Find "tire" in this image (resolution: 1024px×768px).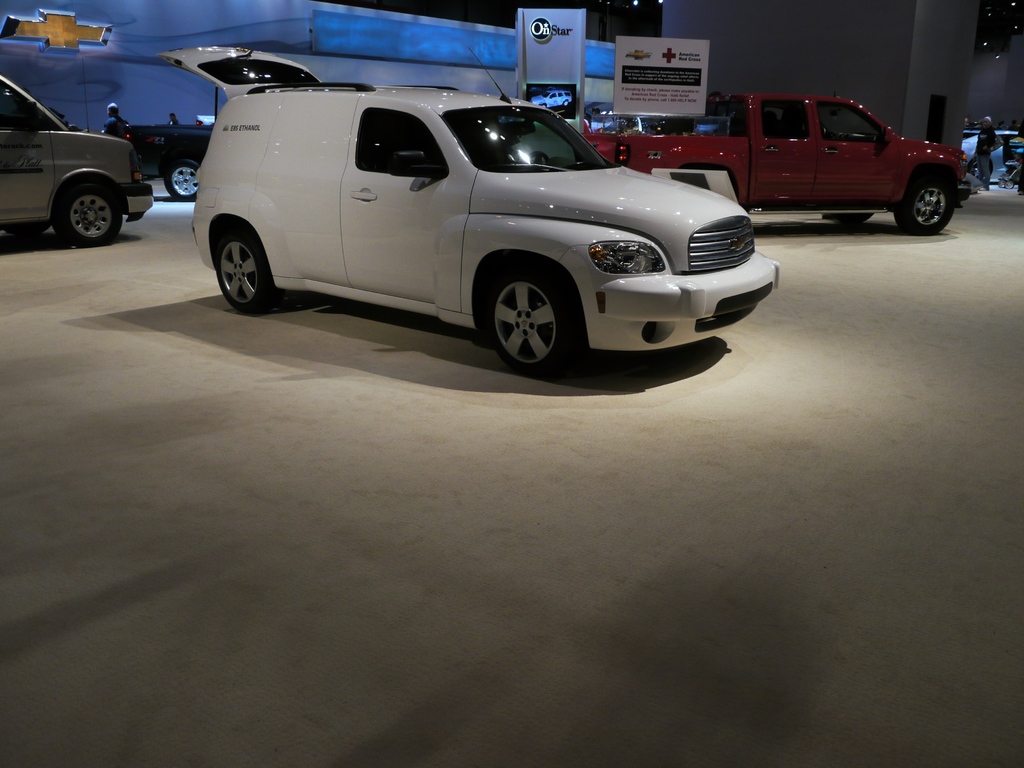
pyautogui.locateOnScreen(214, 230, 271, 316).
